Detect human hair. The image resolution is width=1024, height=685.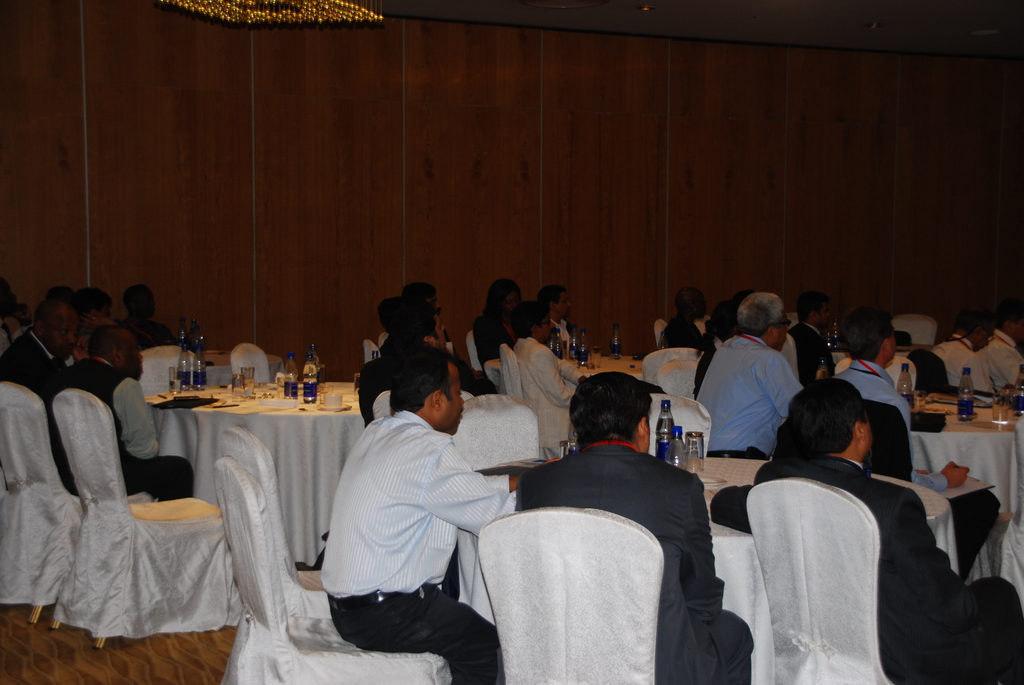
{"left": 70, "top": 287, "right": 114, "bottom": 321}.
